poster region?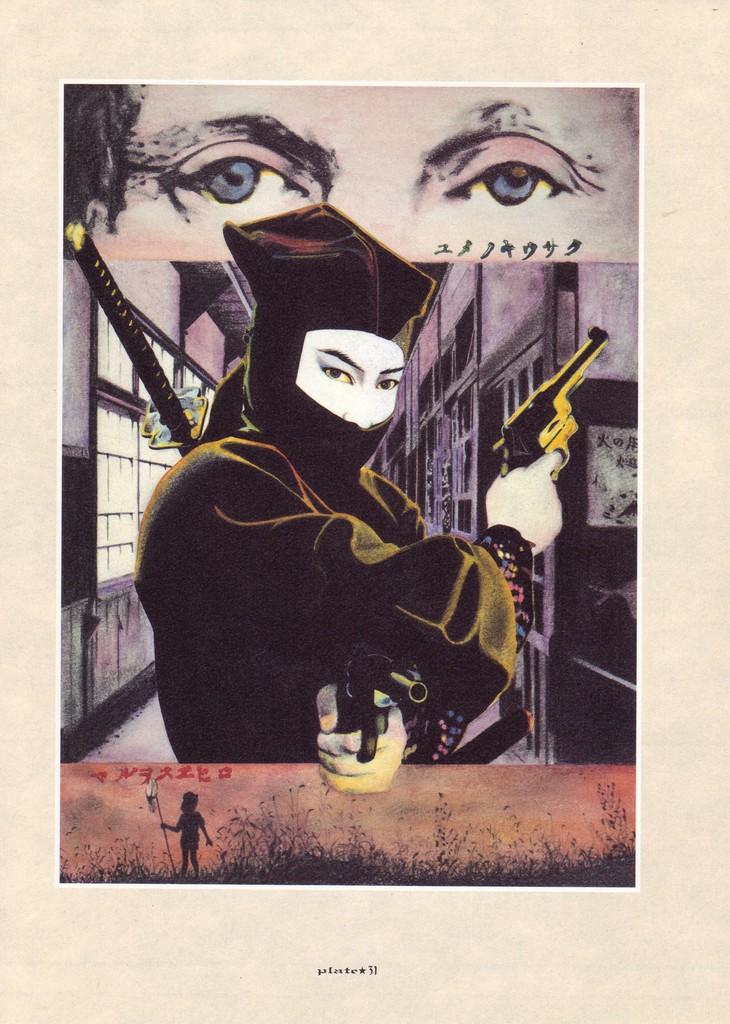
(0,0,729,1023)
